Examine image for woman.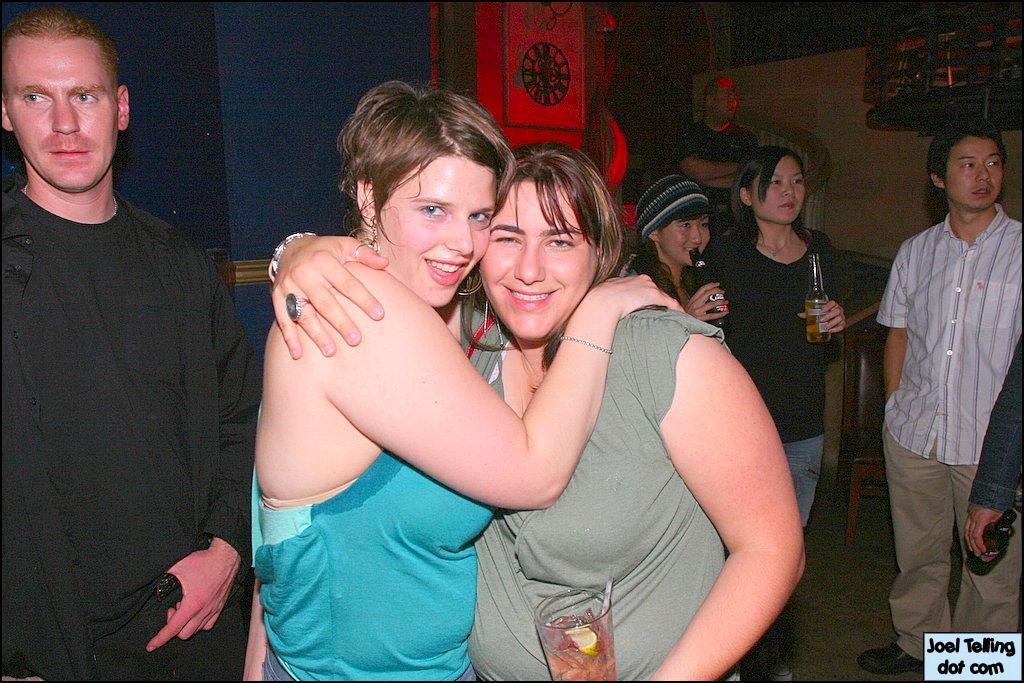
Examination result: select_region(271, 142, 804, 682).
